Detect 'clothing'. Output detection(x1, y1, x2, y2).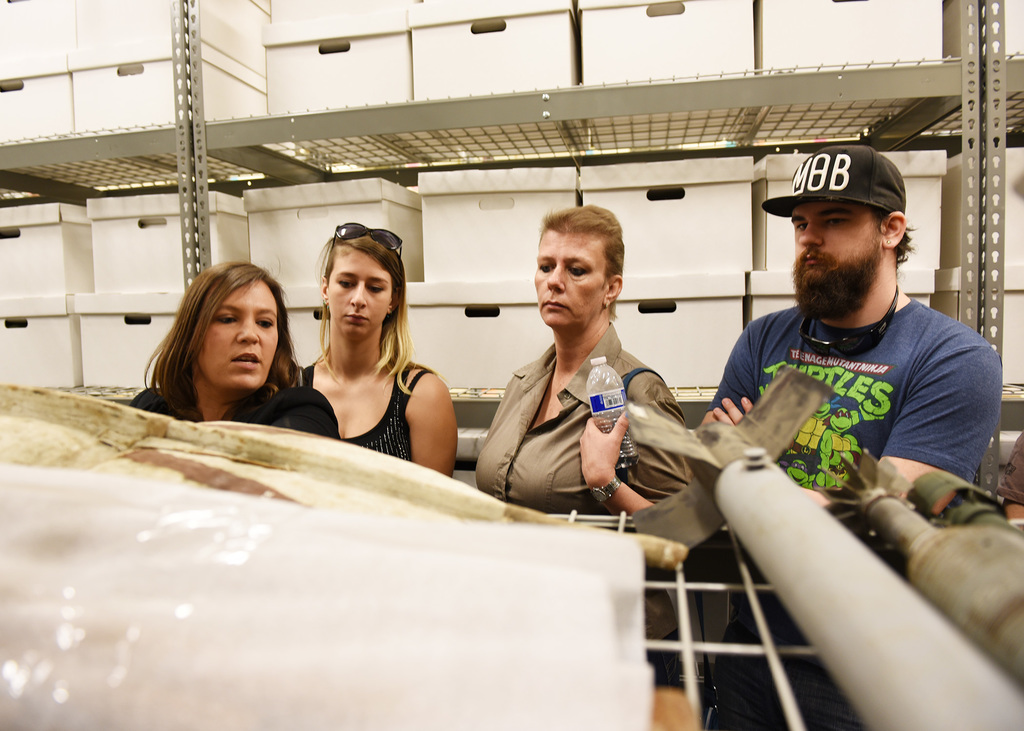
detection(136, 368, 342, 451).
